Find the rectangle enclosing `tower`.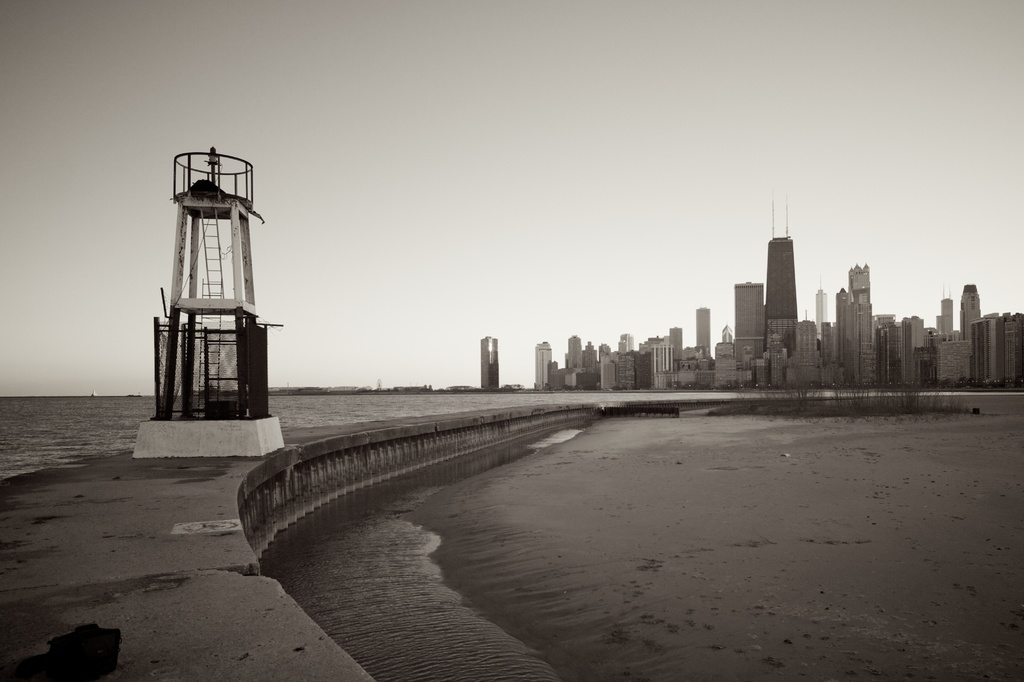
477/331/500/386.
